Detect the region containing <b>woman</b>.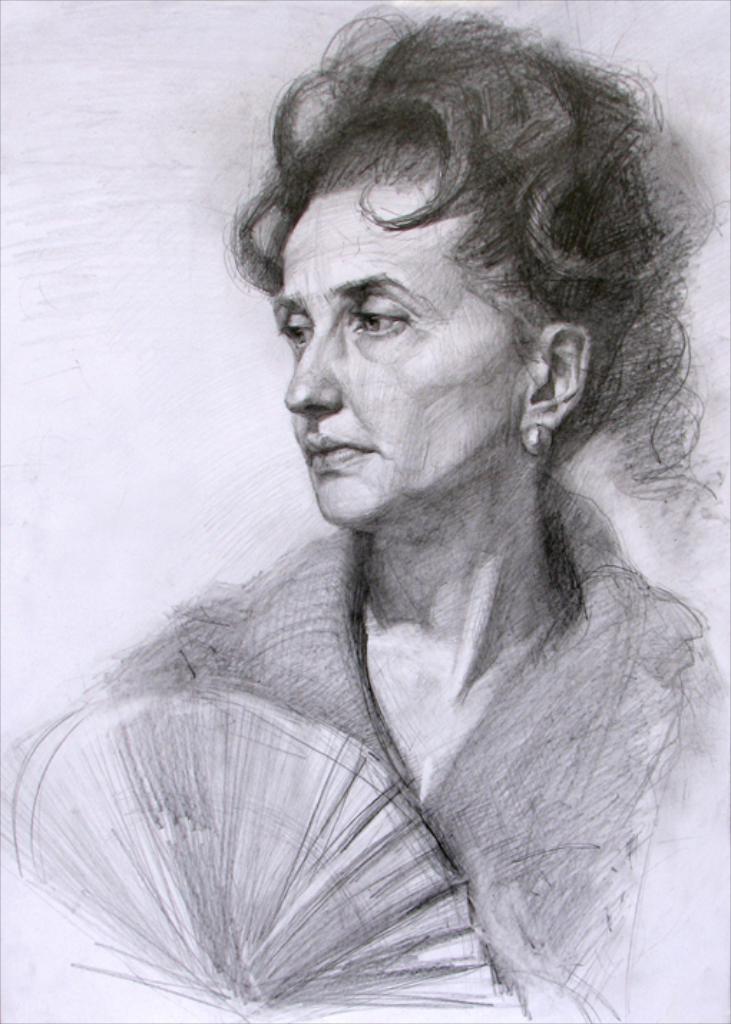
x1=67 y1=37 x2=707 y2=974.
